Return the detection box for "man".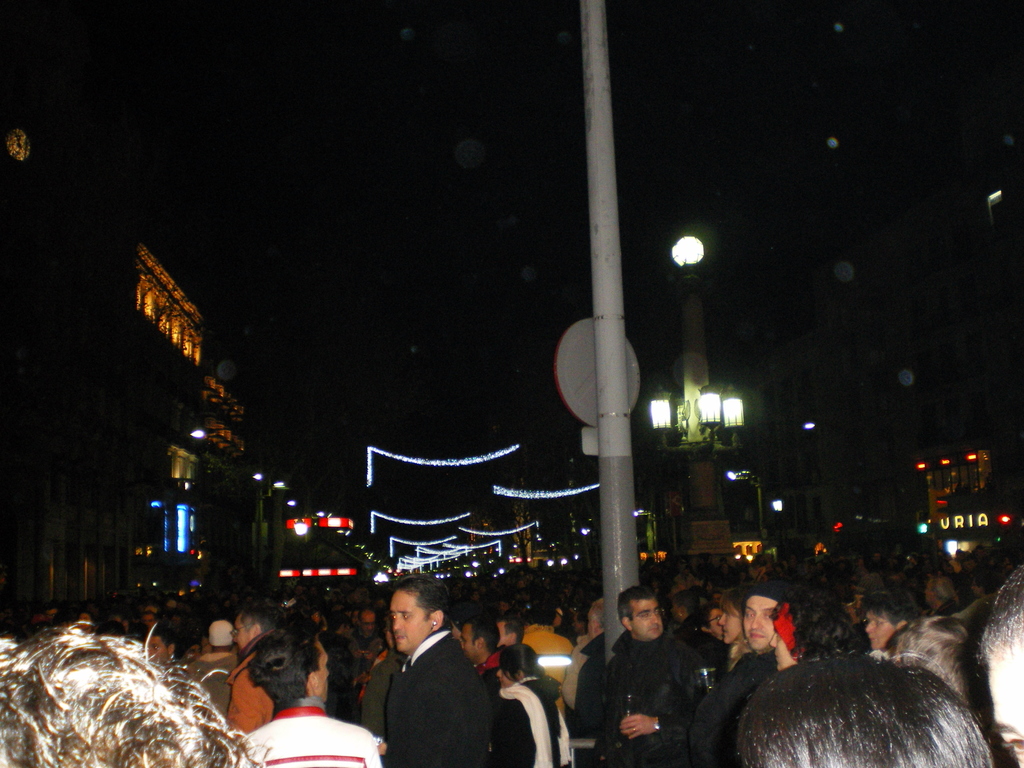
select_region(520, 595, 577, 688).
